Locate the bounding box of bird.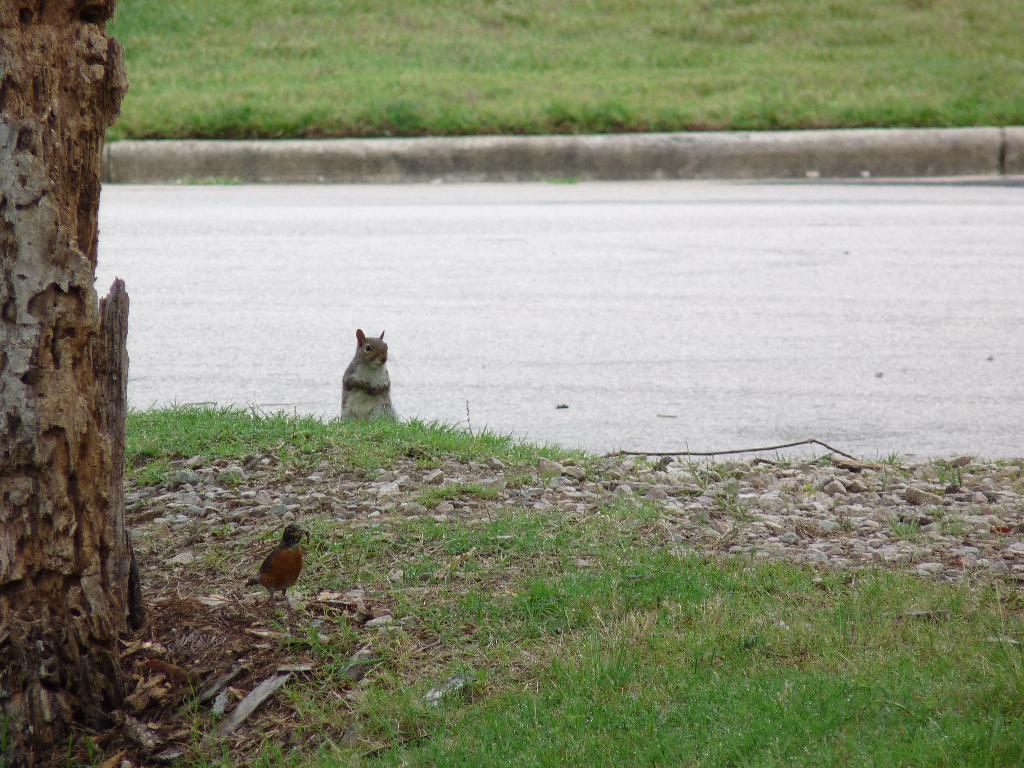
Bounding box: box(242, 524, 314, 609).
